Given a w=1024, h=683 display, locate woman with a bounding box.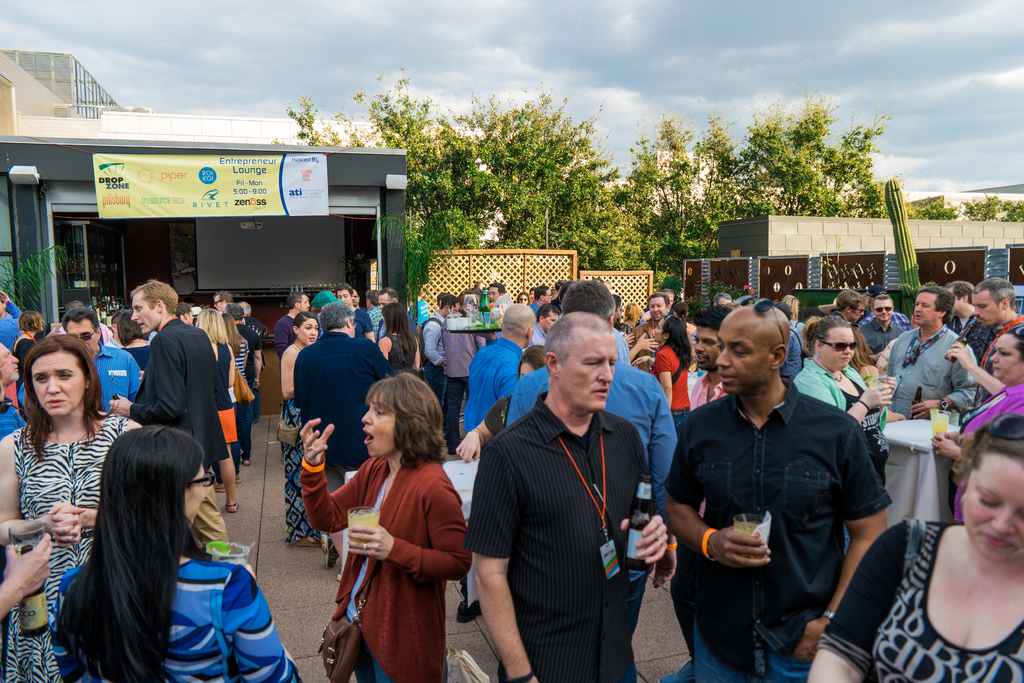
Located: Rect(794, 313, 901, 488).
